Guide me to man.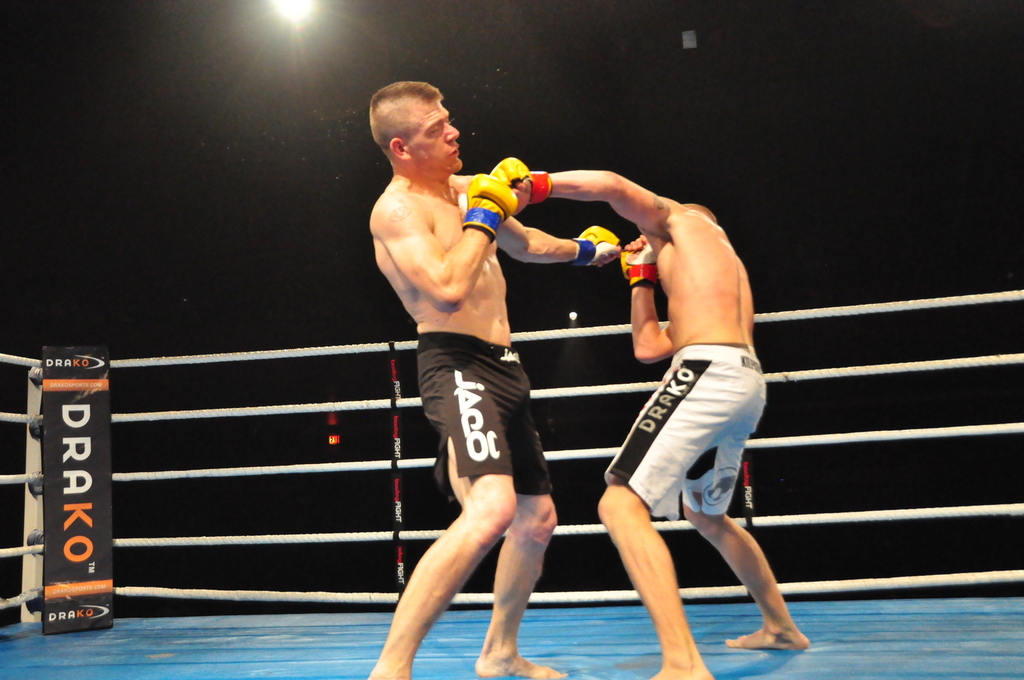
Guidance: [left=505, top=163, right=817, bottom=679].
